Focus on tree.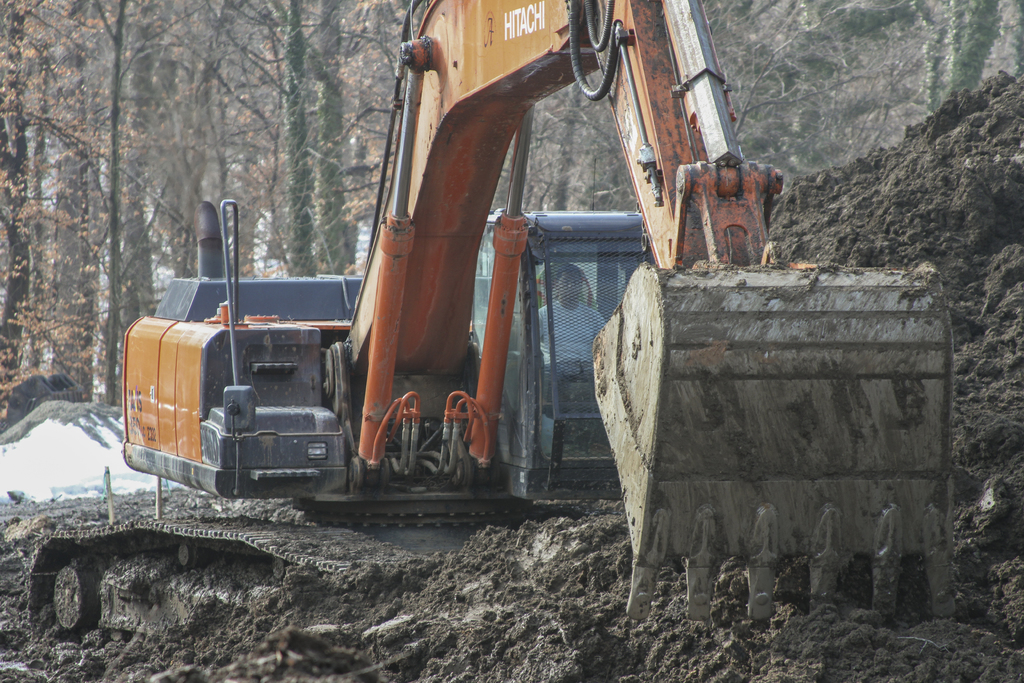
Focused at detection(692, 0, 850, 192).
